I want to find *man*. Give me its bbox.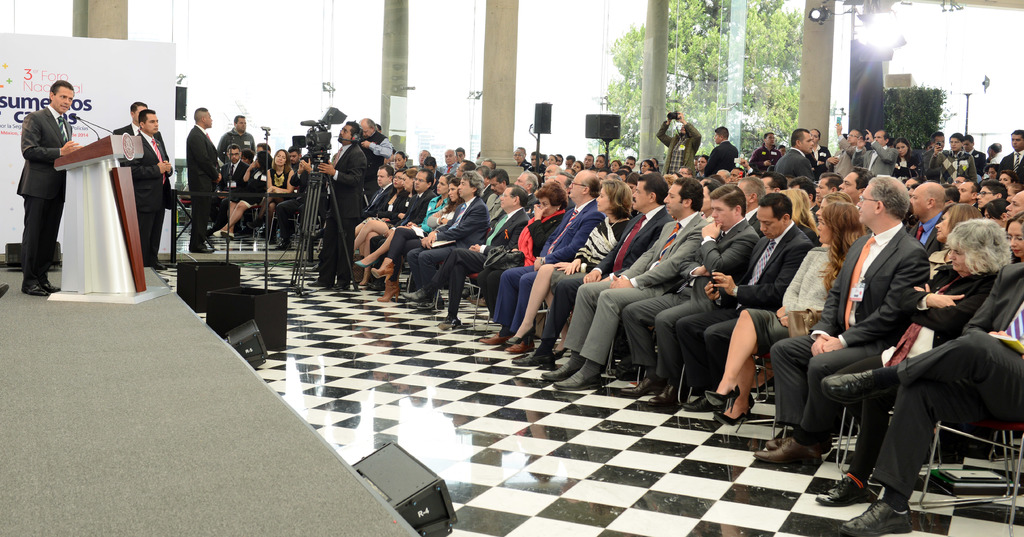
box(364, 166, 434, 284).
